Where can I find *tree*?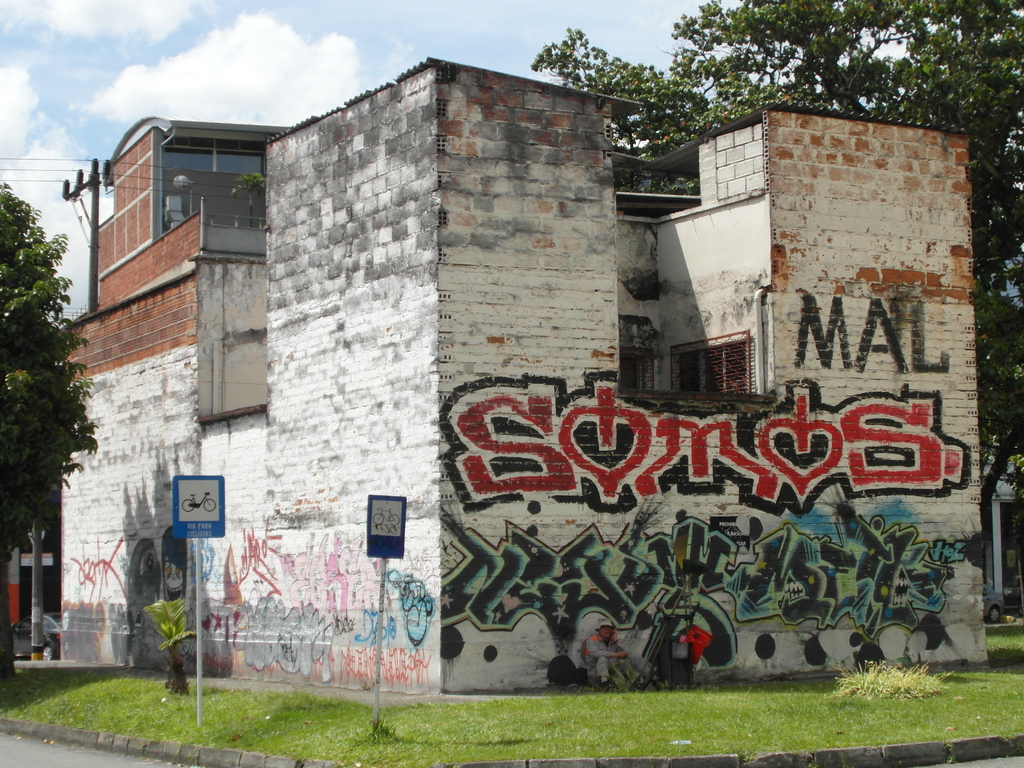
You can find it at Rect(231, 170, 266, 231).
